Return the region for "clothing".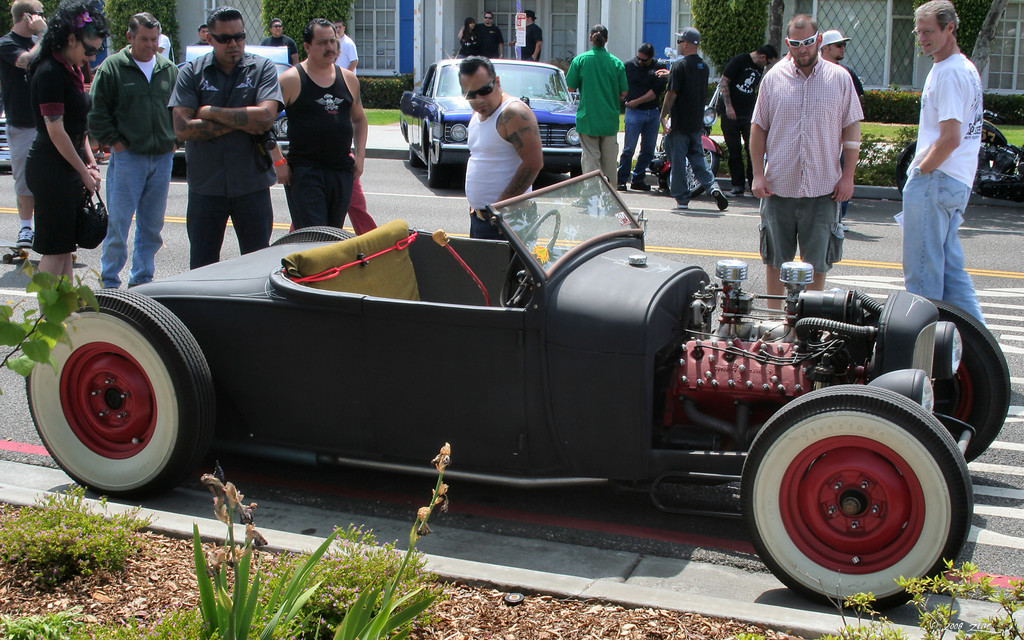
749, 52, 867, 265.
